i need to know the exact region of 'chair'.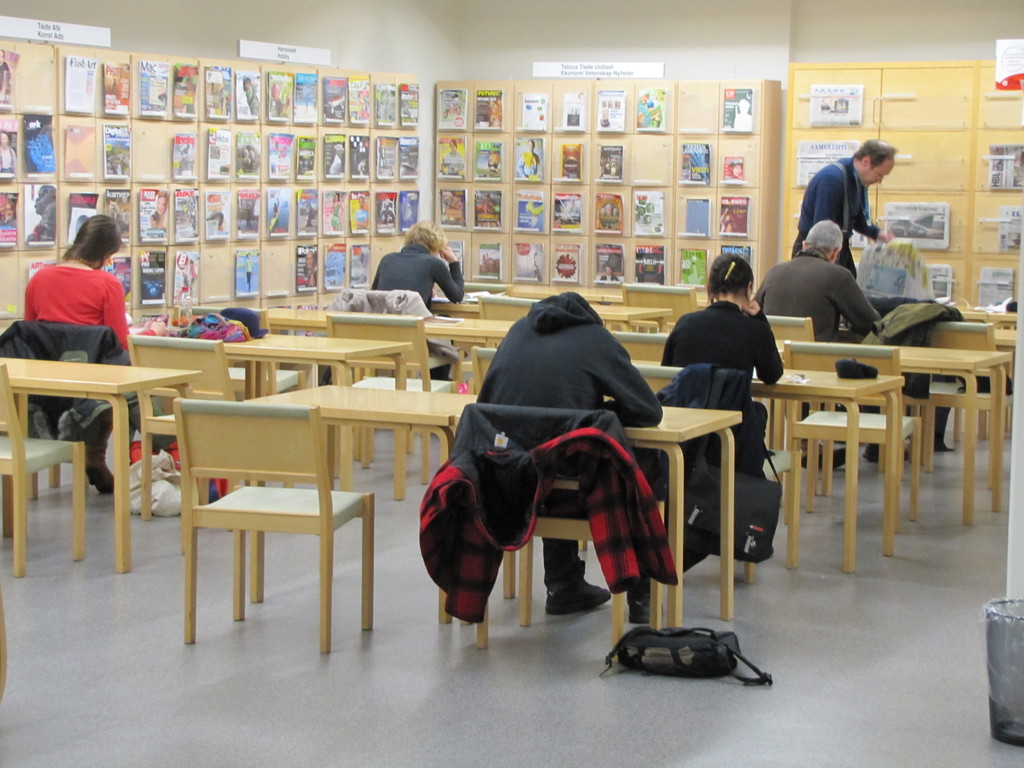
Region: locate(777, 338, 922, 538).
